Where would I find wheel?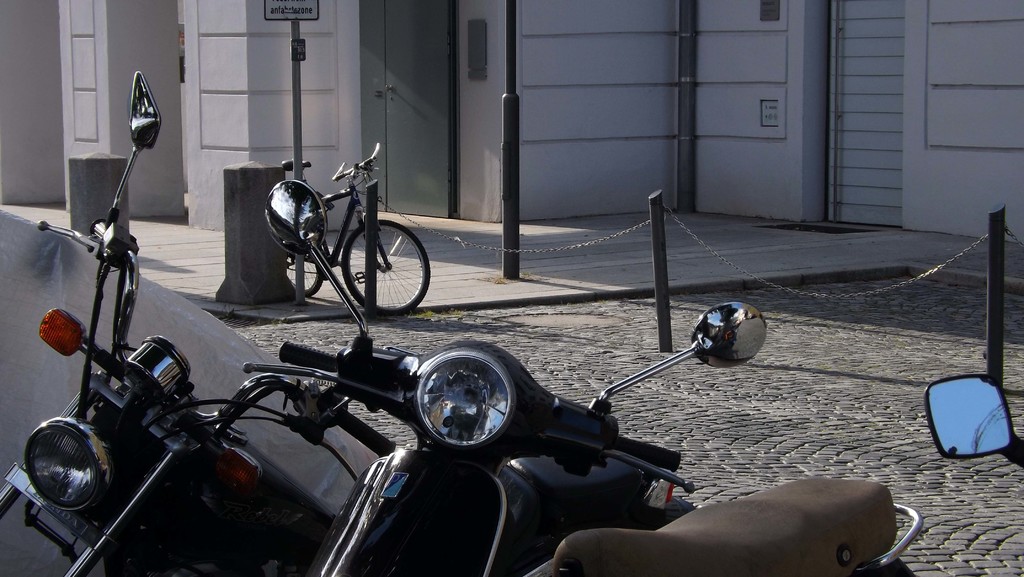
At box=[282, 246, 317, 295].
